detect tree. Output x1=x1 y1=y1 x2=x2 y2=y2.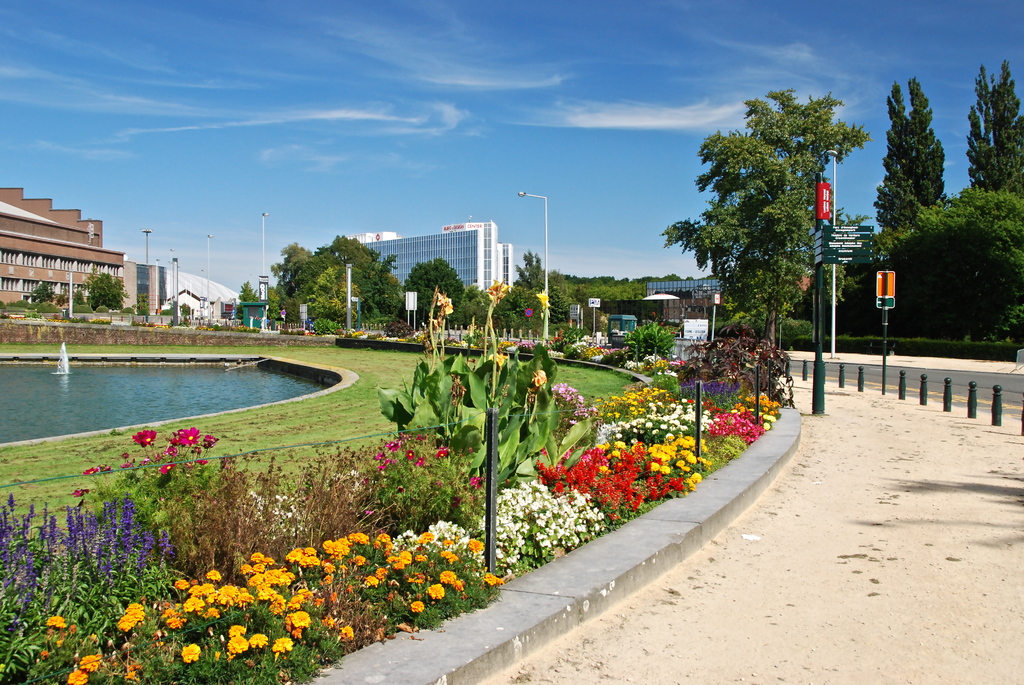
x1=675 y1=75 x2=865 y2=372.
